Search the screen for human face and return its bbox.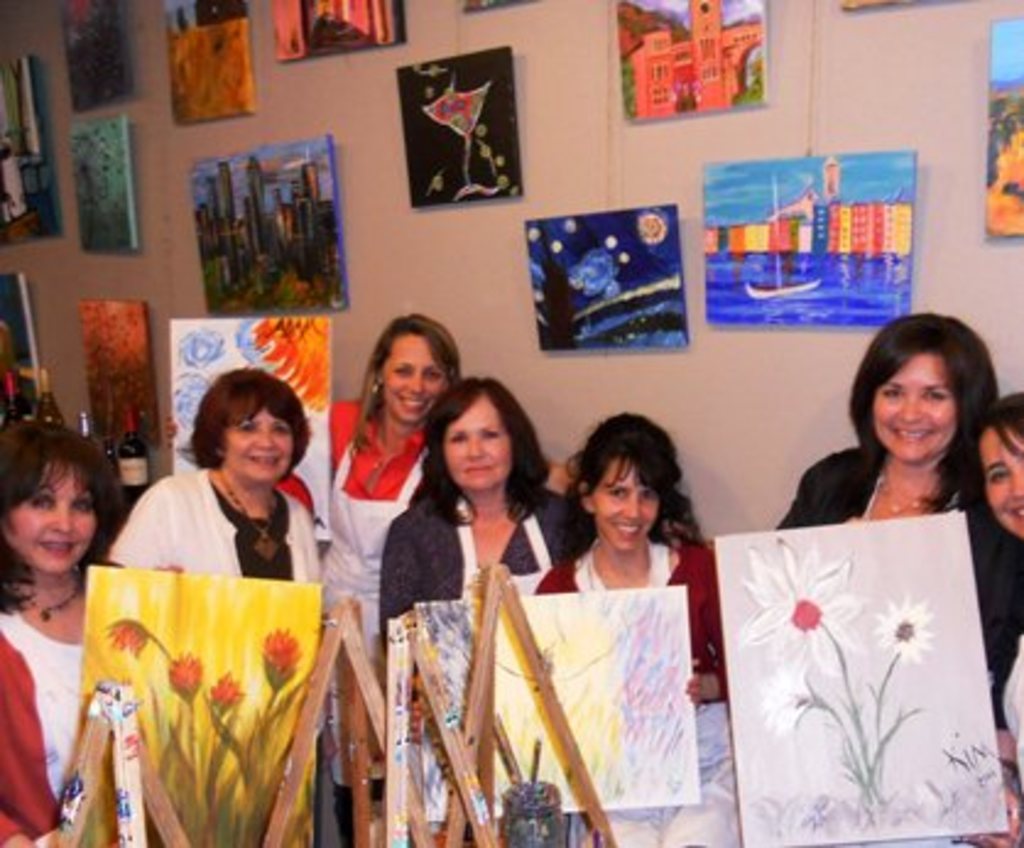
Found: <bbox>380, 328, 448, 429</bbox>.
